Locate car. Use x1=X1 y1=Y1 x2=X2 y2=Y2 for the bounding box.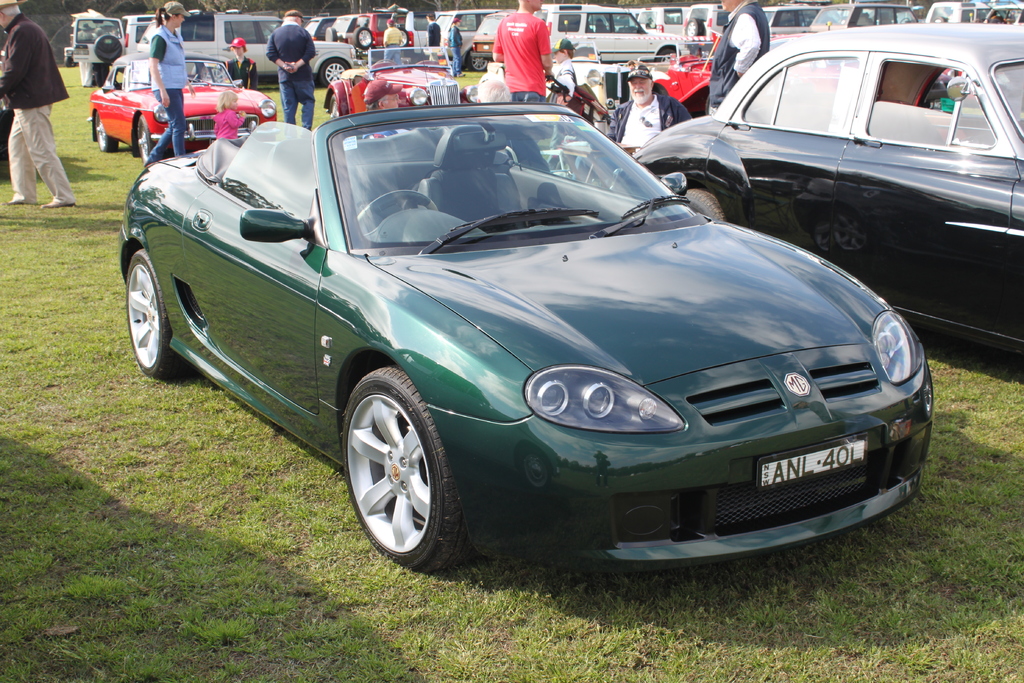
x1=629 y1=22 x2=1023 y2=352.
